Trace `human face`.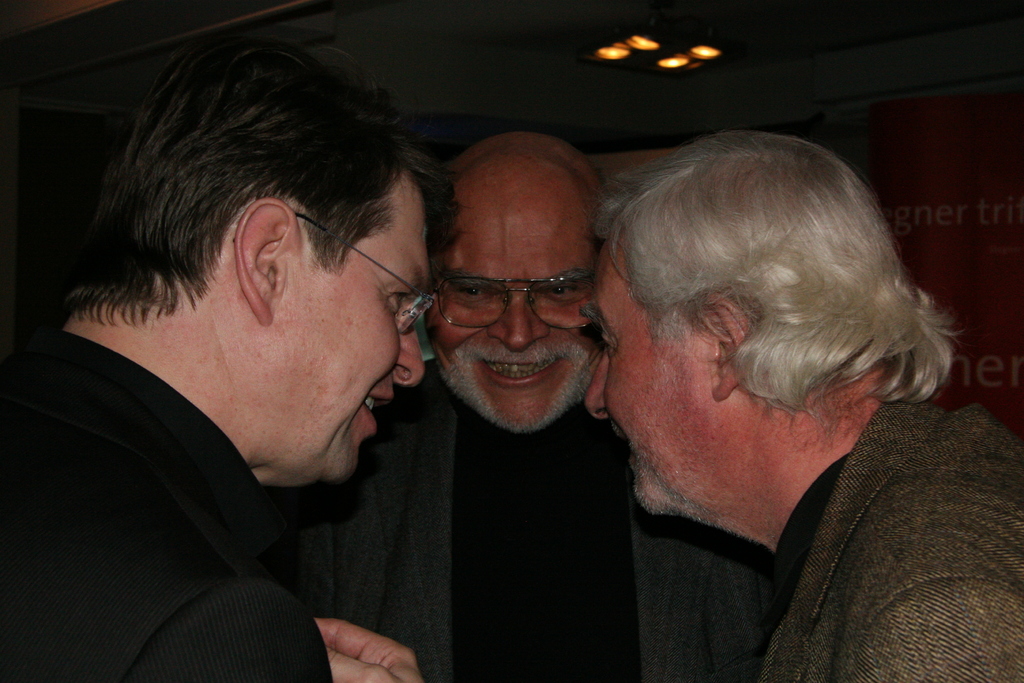
Traced to locate(586, 241, 708, 511).
